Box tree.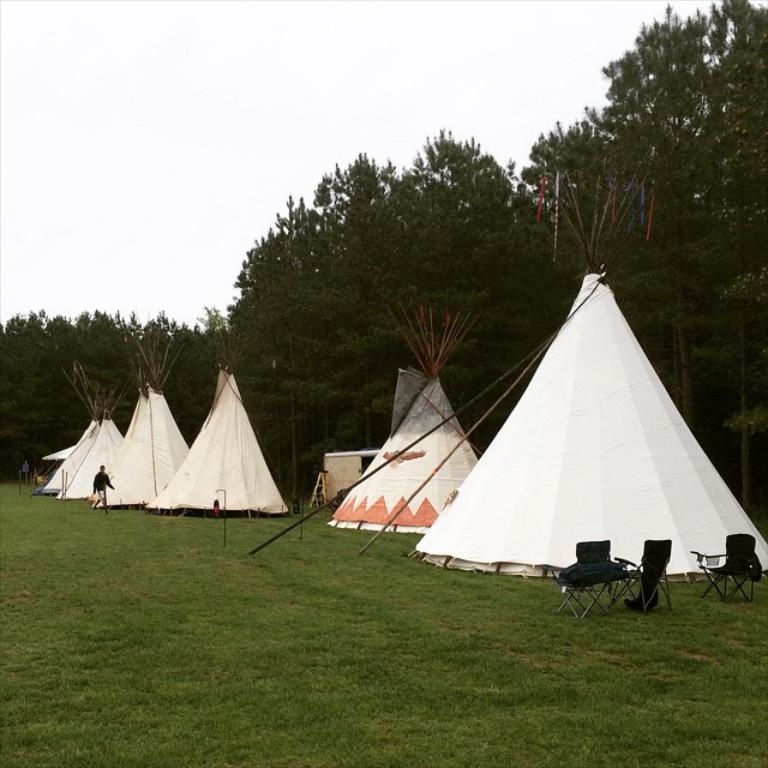
523, 0, 767, 490.
